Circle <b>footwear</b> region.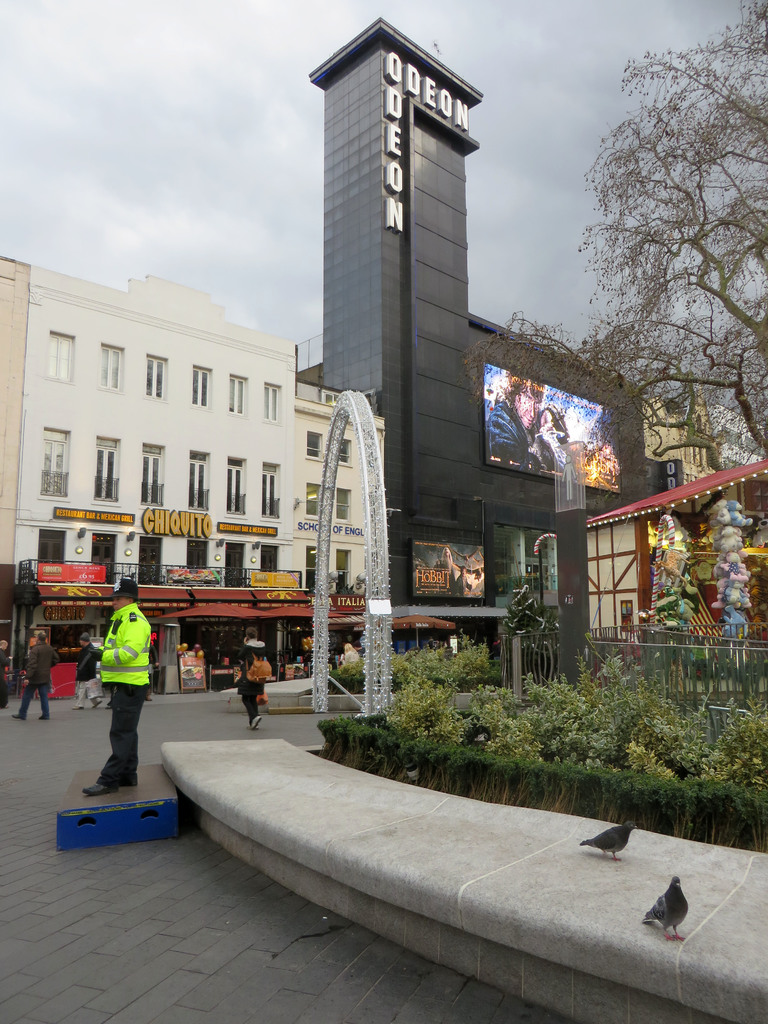
Region: box(104, 703, 109, 708).
